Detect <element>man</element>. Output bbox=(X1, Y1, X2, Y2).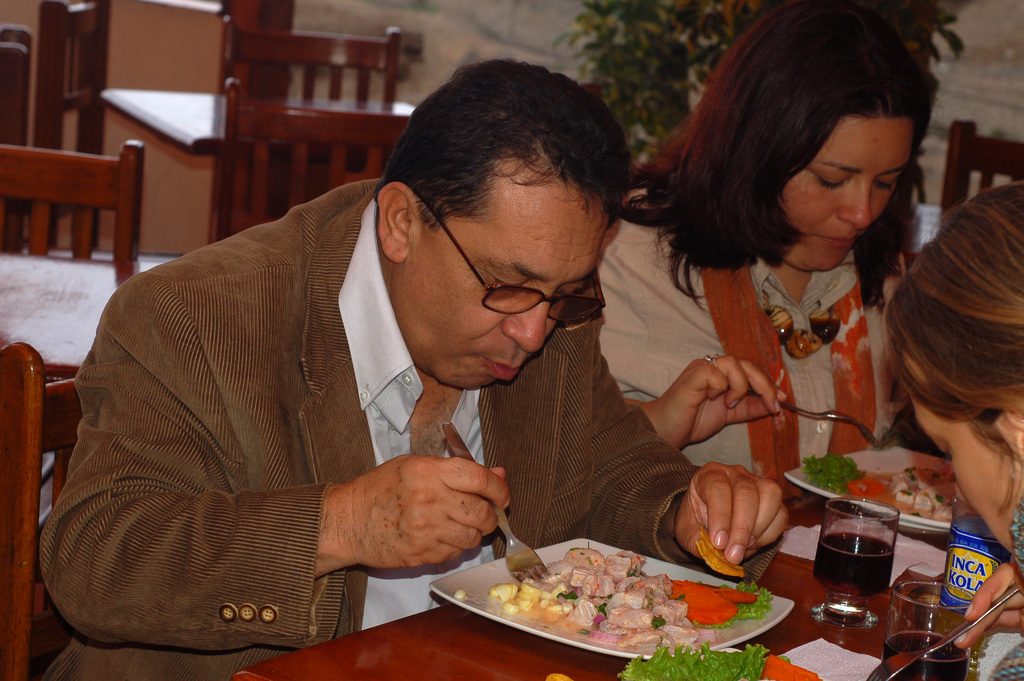
bbox=(64, 38, 770, 680).
